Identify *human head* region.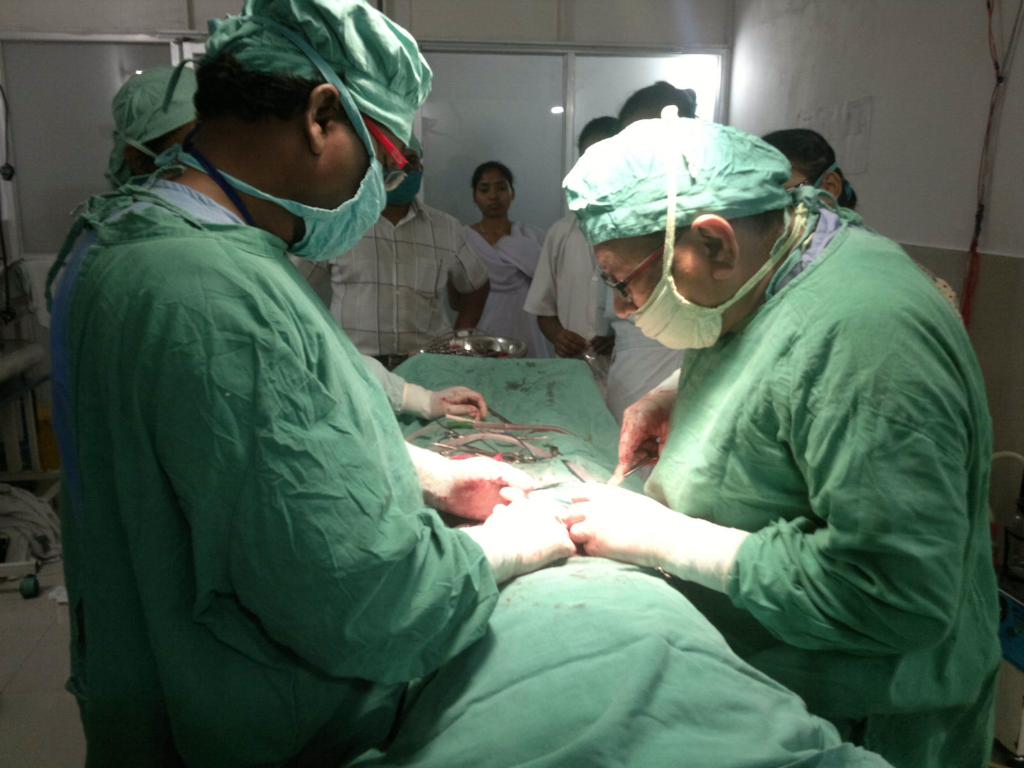
Region: 469/160/515/217.
